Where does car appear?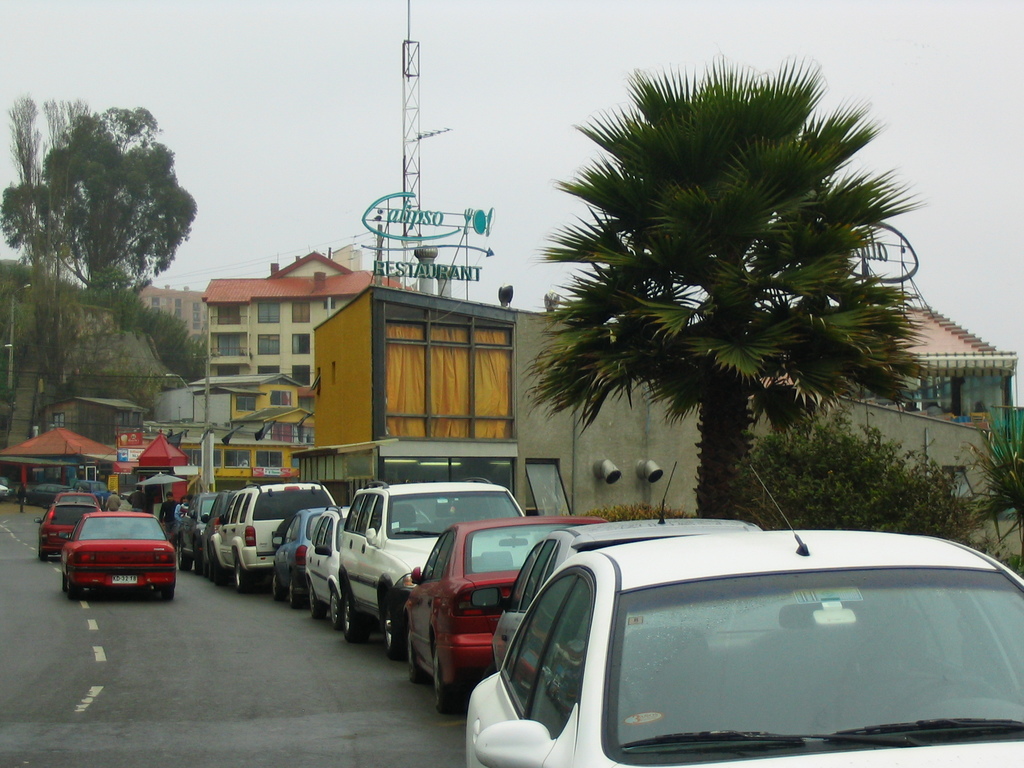
Appears at {"left": 31, "top": 501, "right": 104, "bottom": 563}.
